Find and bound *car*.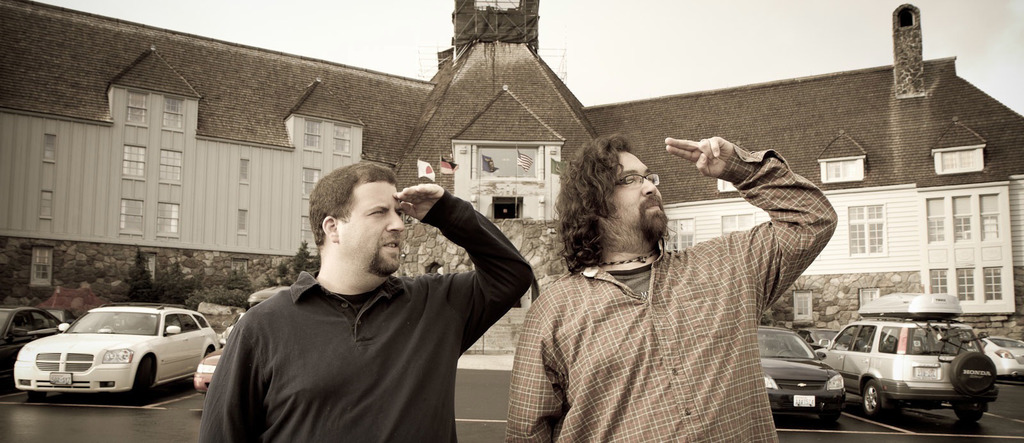
Bound: Rect(10, 294, 220, 396).
